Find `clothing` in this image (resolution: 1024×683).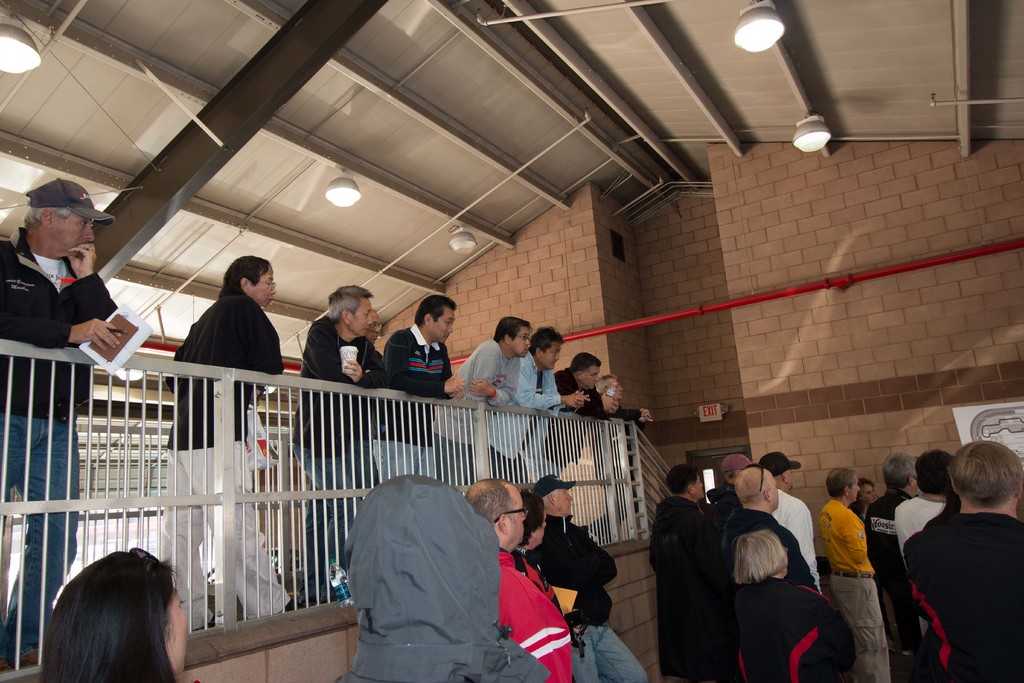
[x1=0, y1=227, x2=119, y2=675].
